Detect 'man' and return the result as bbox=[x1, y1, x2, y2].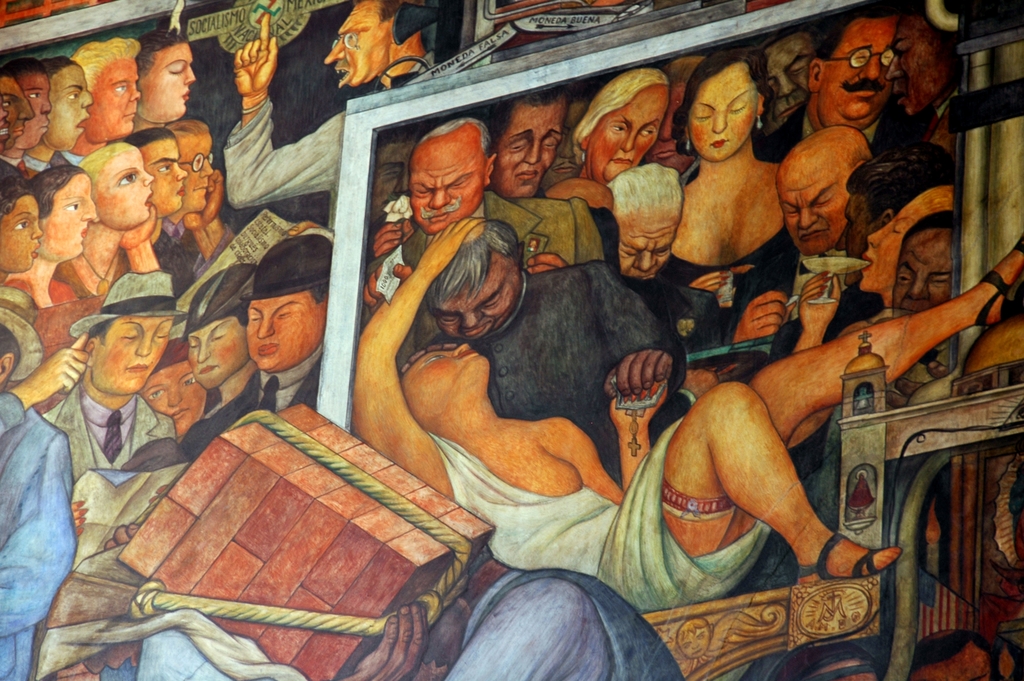
bbox=[428, 215, 673, 491].
